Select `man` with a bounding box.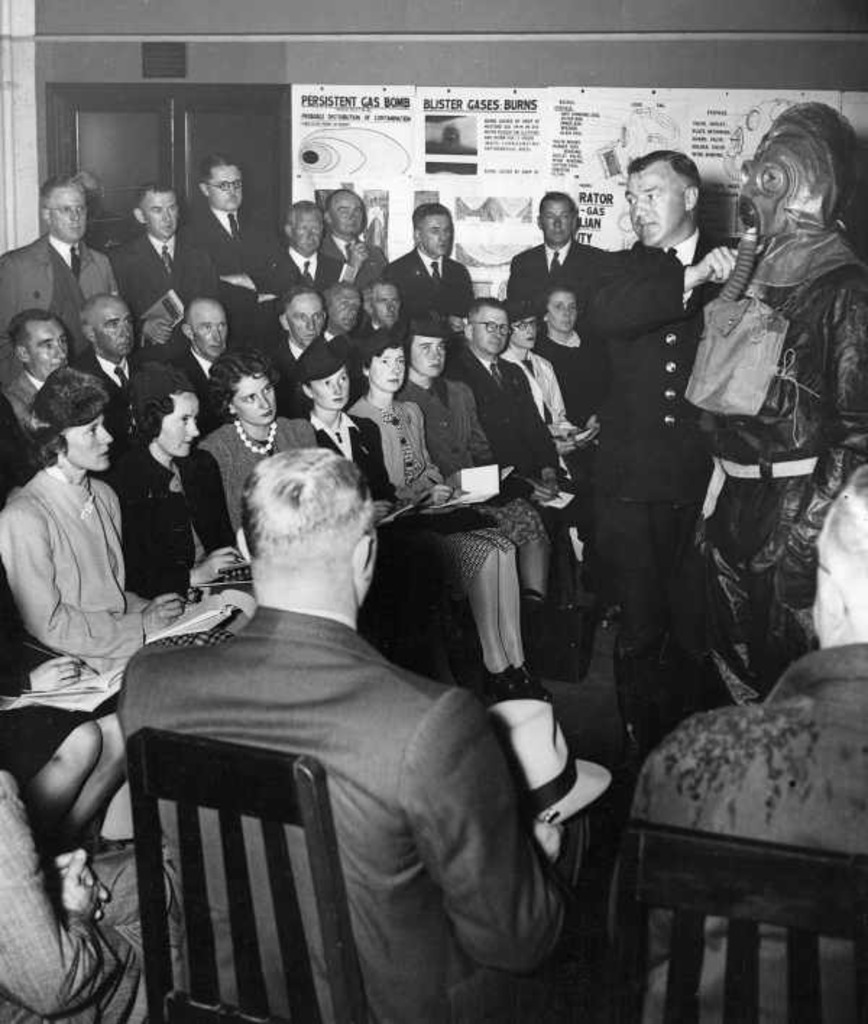
left=579, top=140, right=755, bottom=752.
